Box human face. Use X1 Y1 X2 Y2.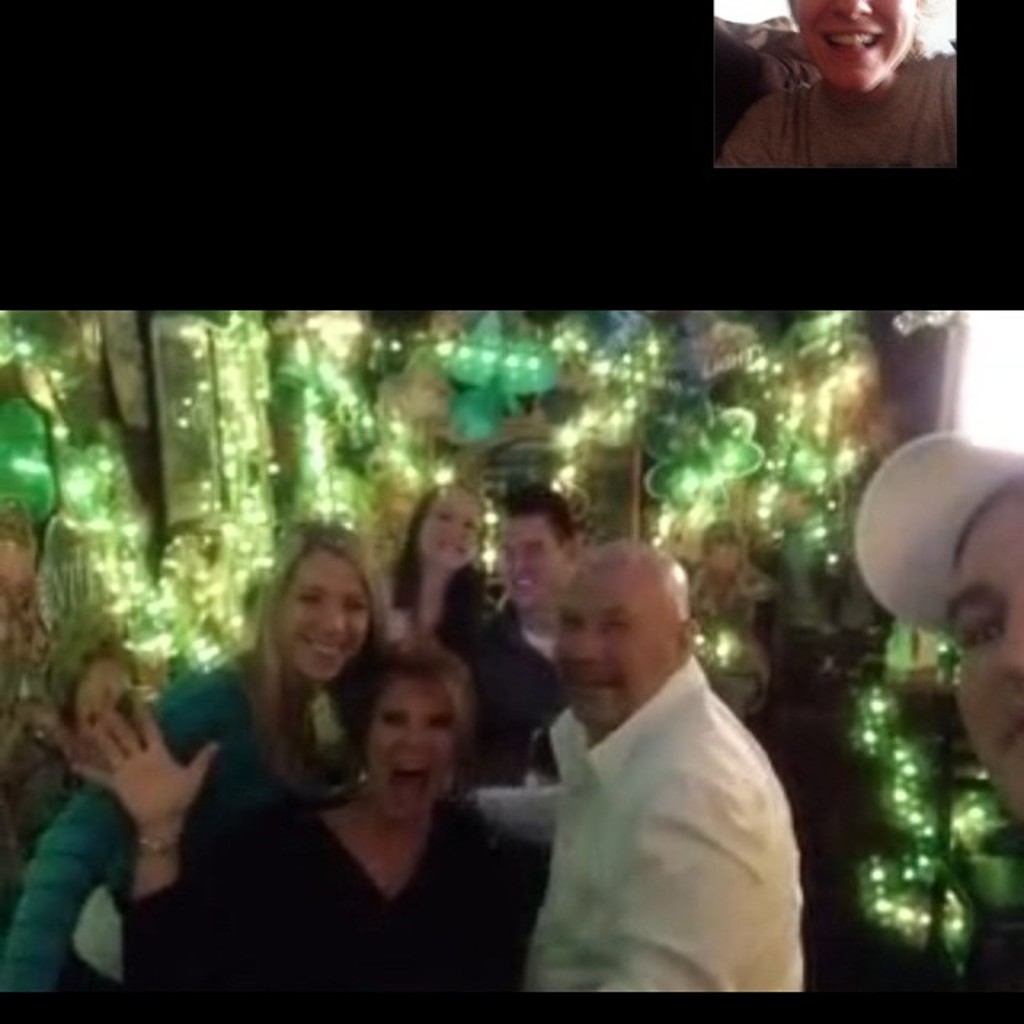
365 667 453 827.
